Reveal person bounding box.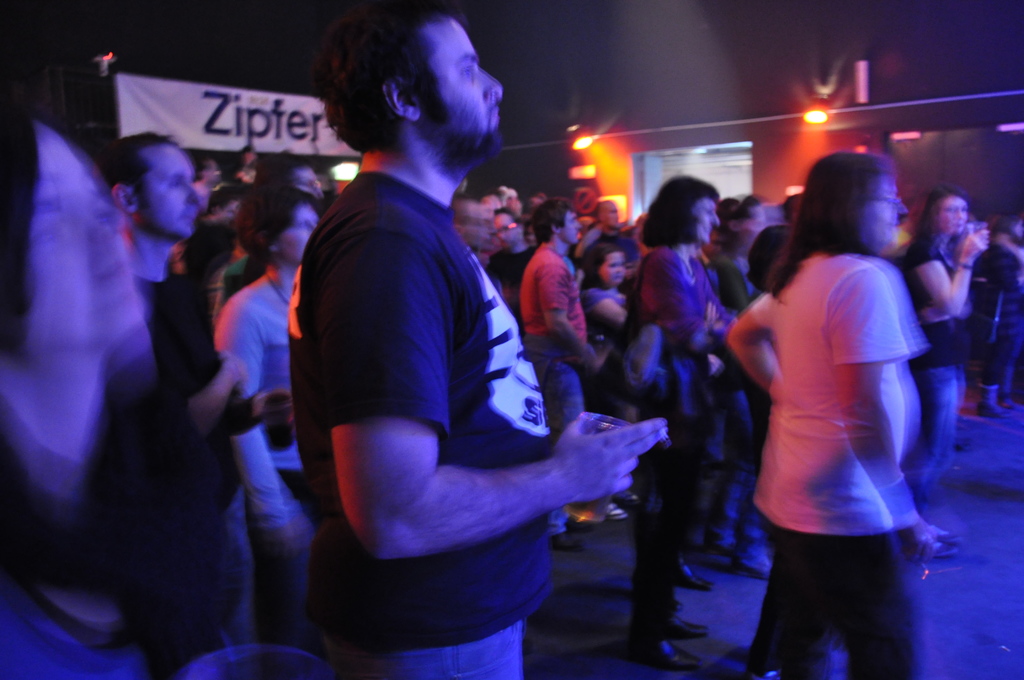
Revealed: l=483, t=204, r=534, b=314.
